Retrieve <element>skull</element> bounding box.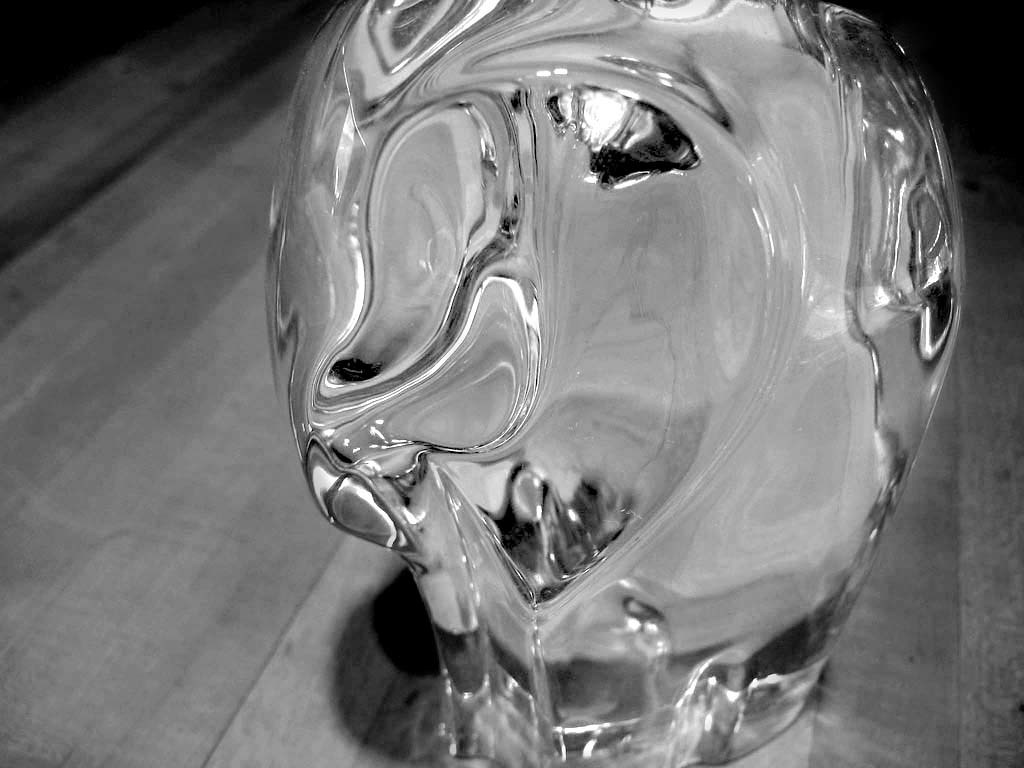
Bounding box: pyautogui.locateOnScreen(257, 0, 999, 754).
